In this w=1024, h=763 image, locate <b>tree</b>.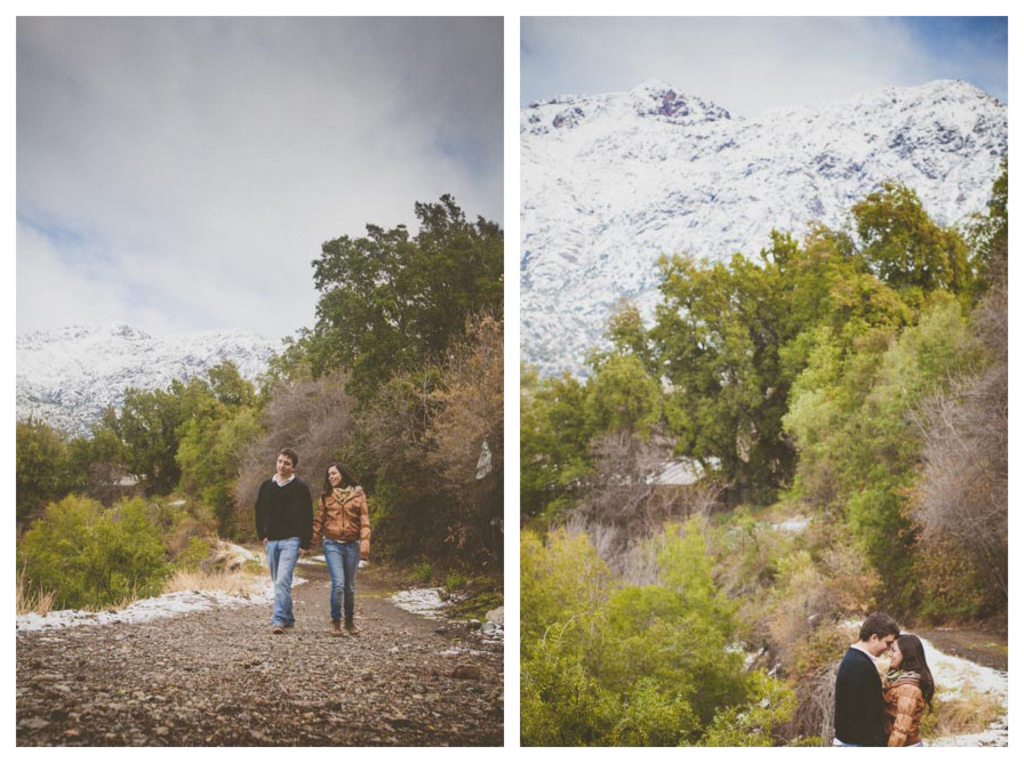
Bounding box: box=[515, 174, 1008, 612].
